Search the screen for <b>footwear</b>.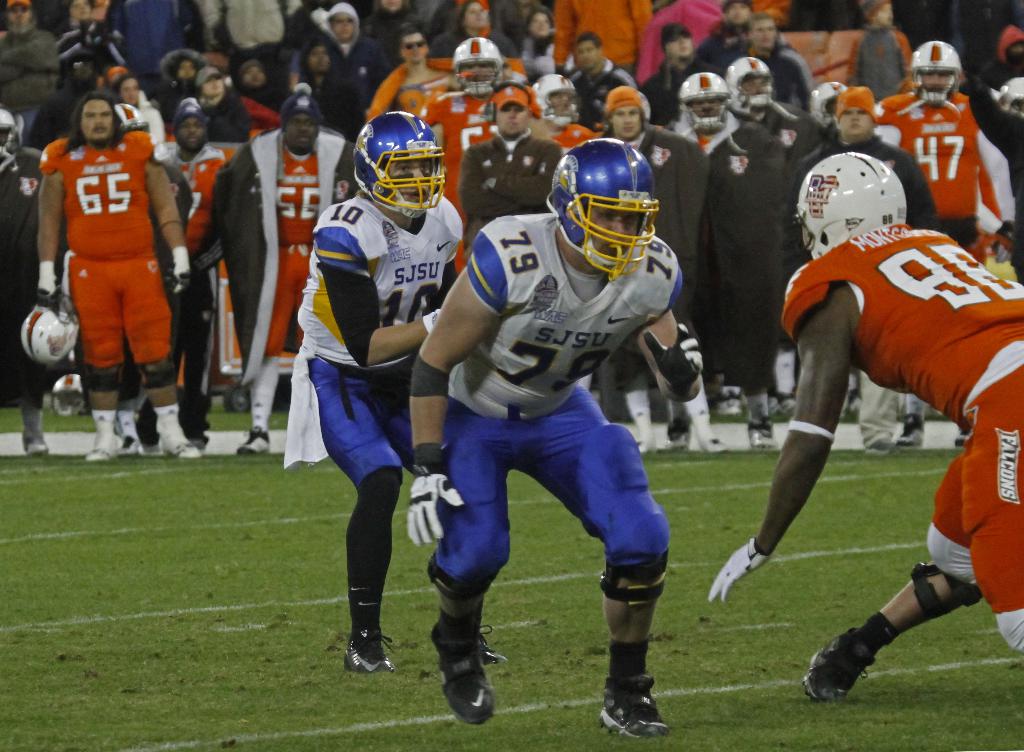
Found at 631,413,656,452.
